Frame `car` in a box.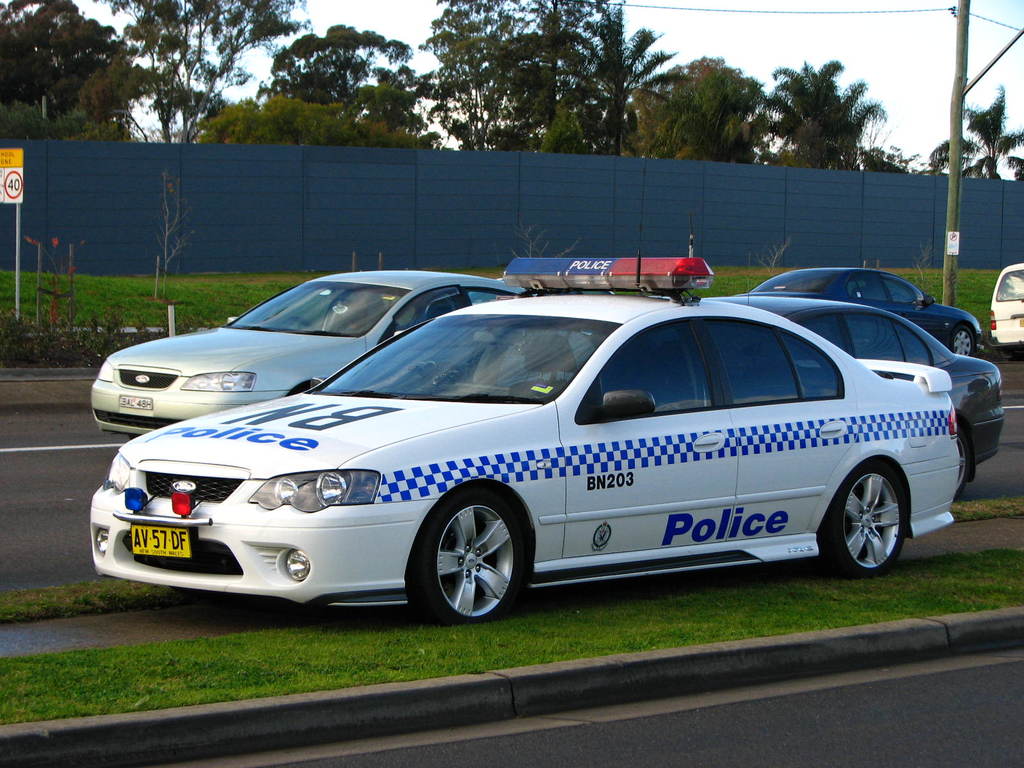
87, 260, 602, 441.
